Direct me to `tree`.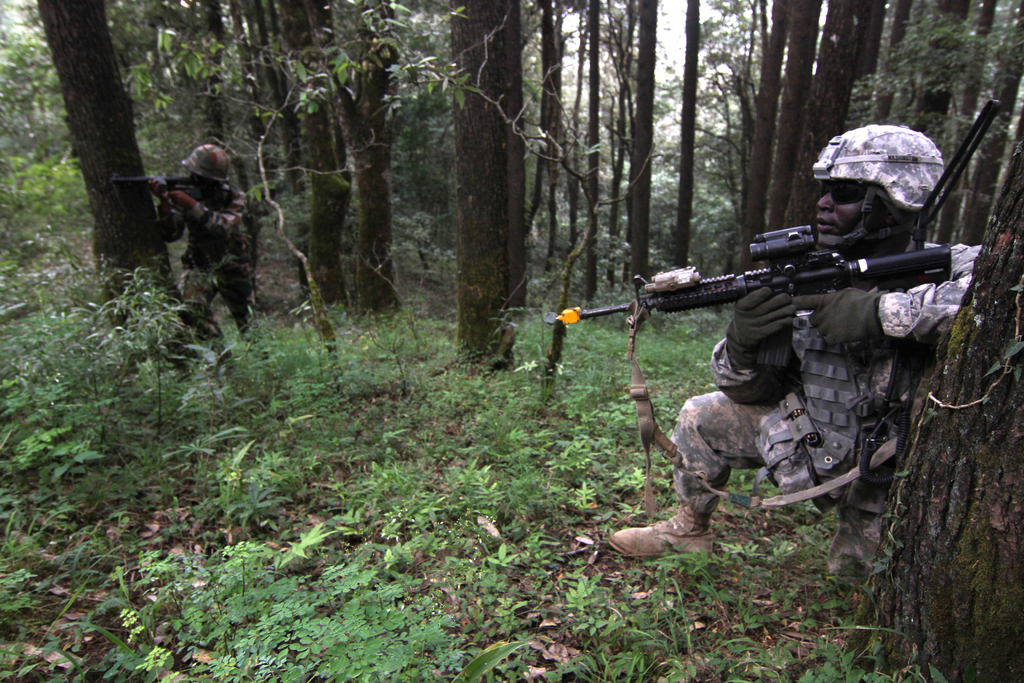
Direction: left=318, top=0, right=453, bottom=311.
